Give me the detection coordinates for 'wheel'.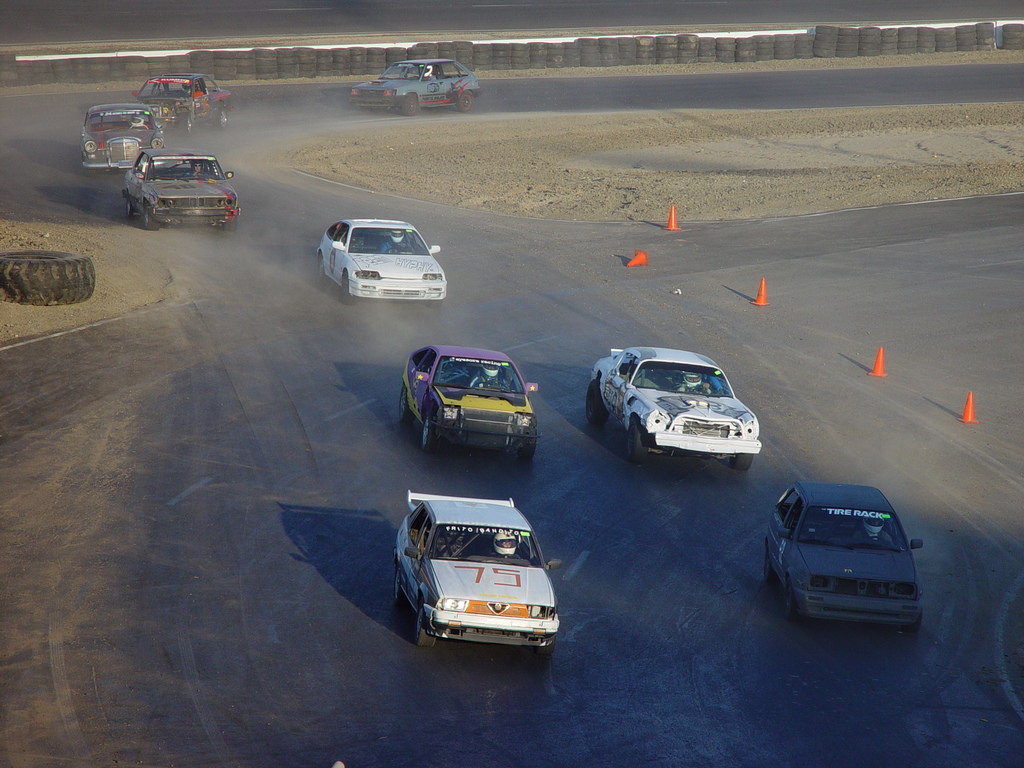
<bbox>784, 583, 804, 620</bbox>.
